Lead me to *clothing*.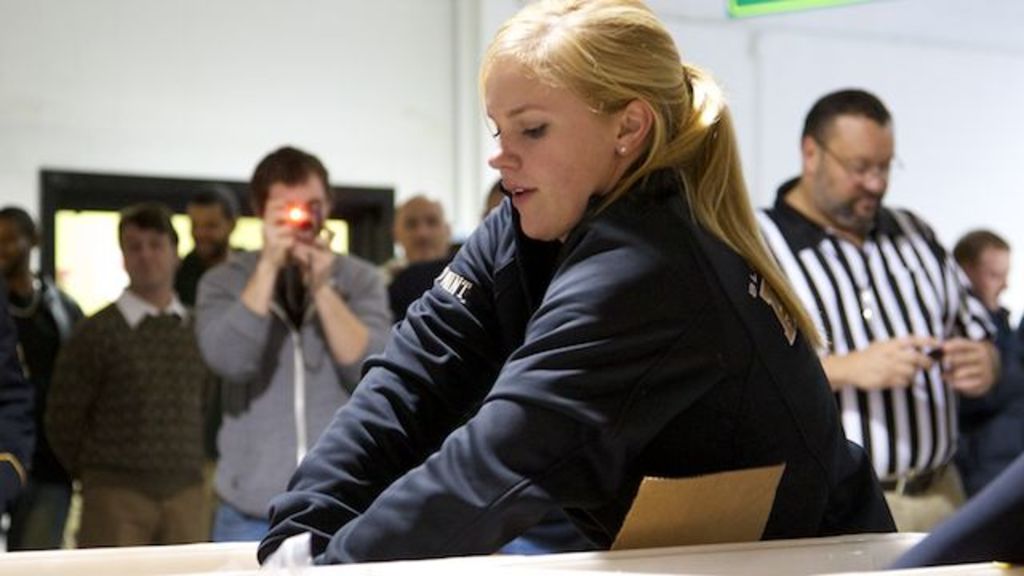
Lead to box(0, 275, 86, 459).
